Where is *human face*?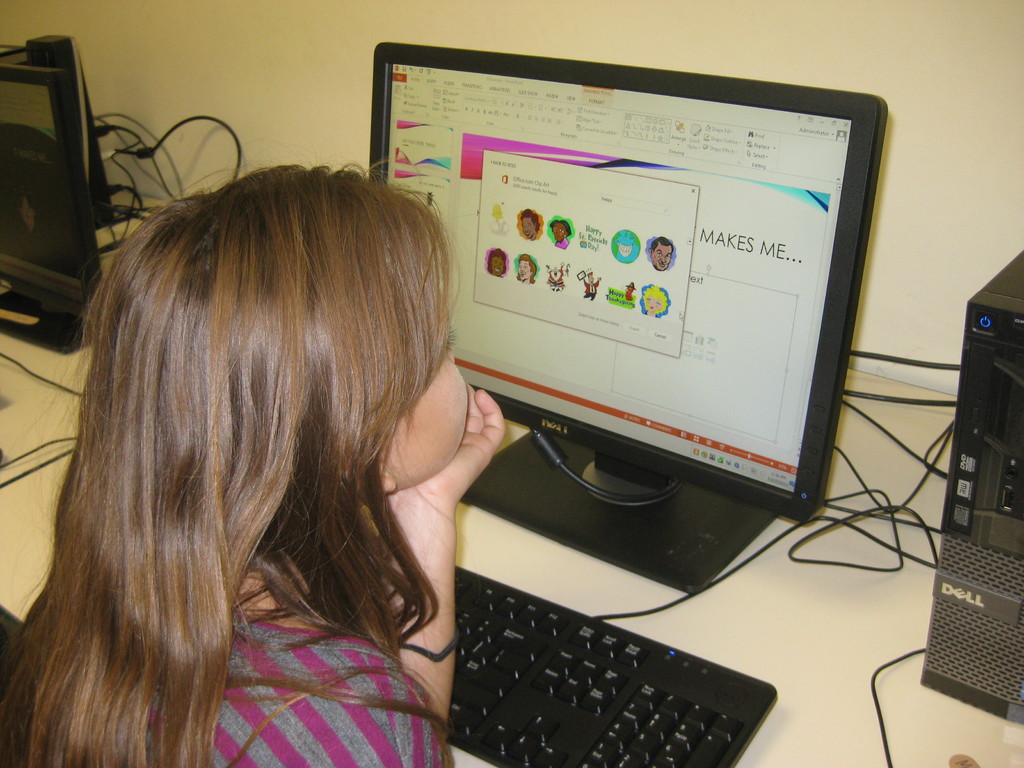
pyautogui.locateOnScreen(551, 222, 566, 242).
